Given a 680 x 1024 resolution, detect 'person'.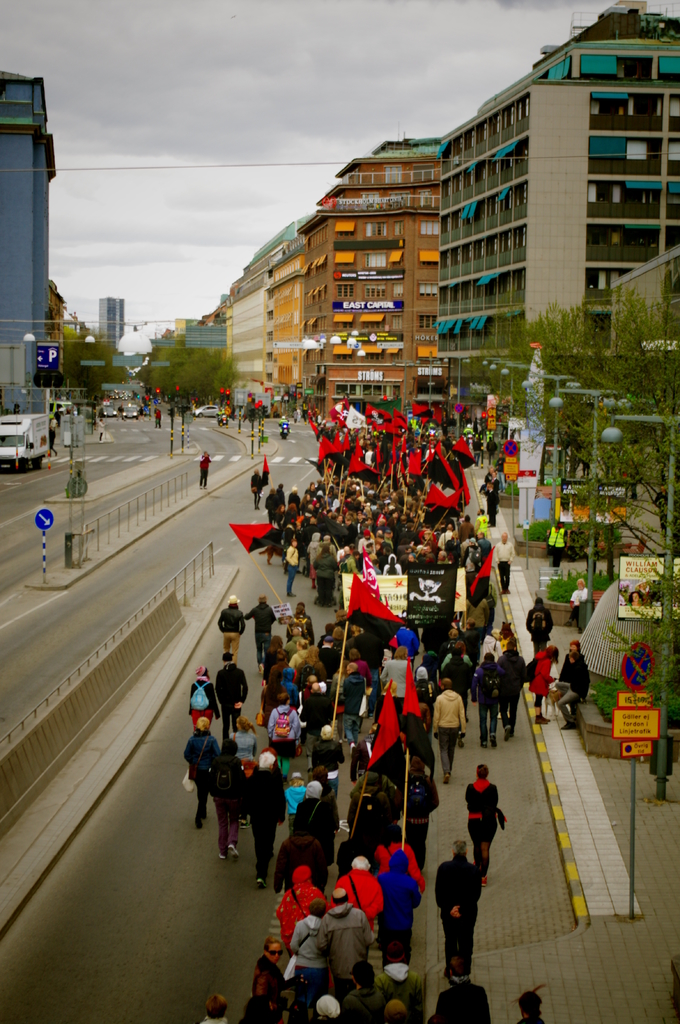
<region>525, 646, 557, 720</region>.
